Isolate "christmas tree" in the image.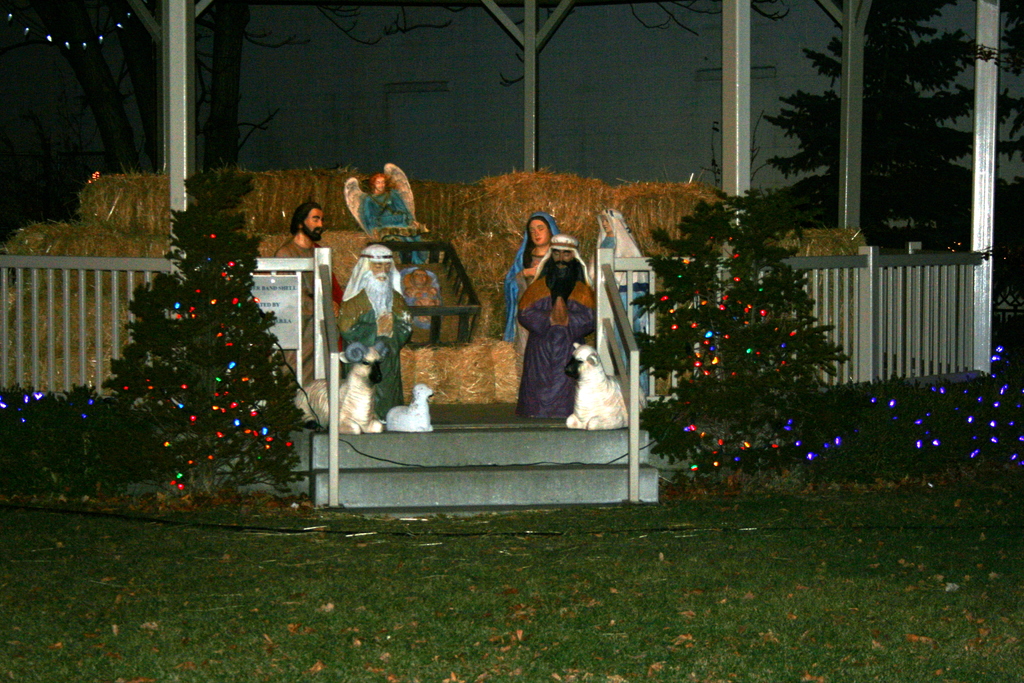
Isolated region: <bbox>97, 145, 306, 518</bbox>.
